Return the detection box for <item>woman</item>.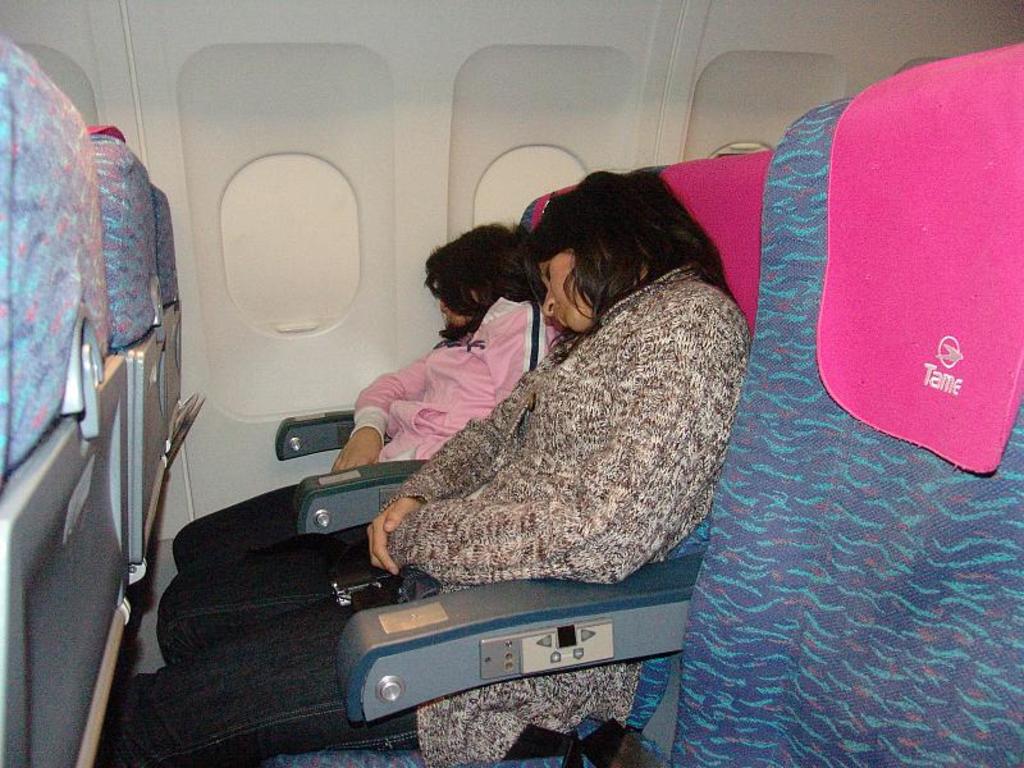
detection(147, 212, 589, 741).
